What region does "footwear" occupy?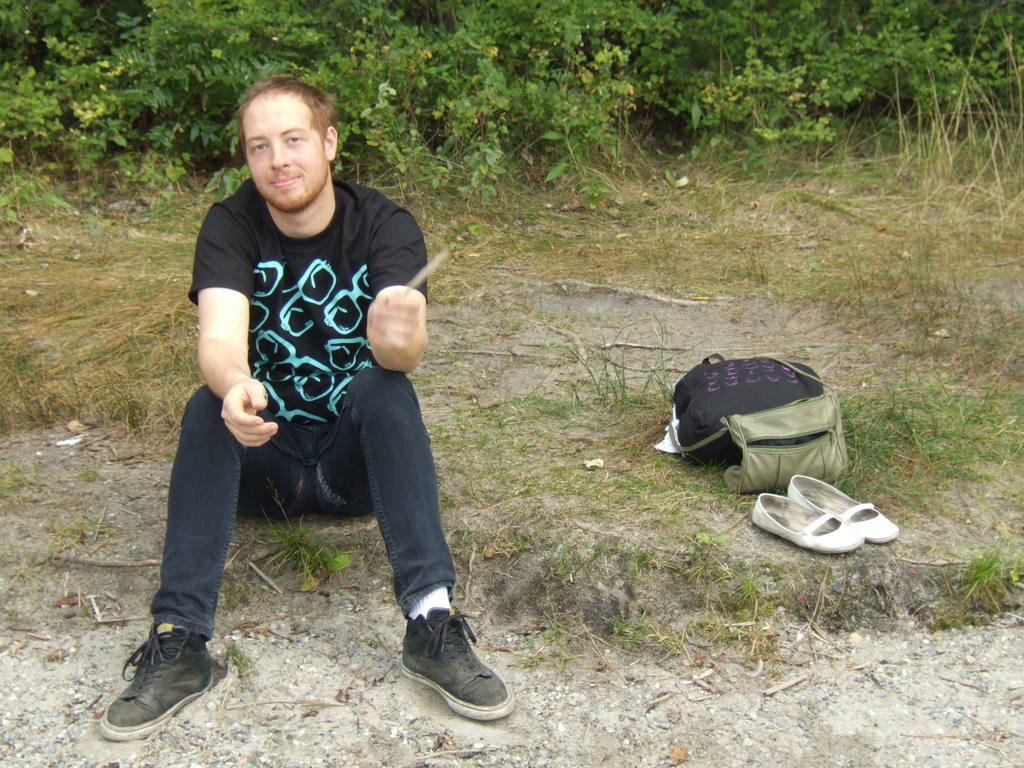
[783,467,899,539].
